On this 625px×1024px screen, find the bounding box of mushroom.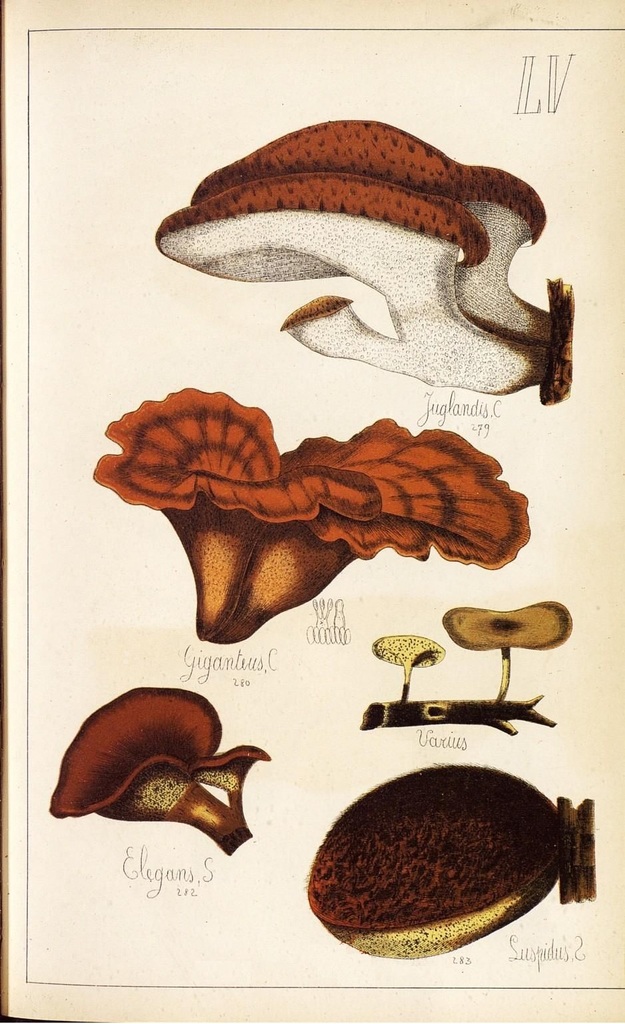
Bounding box: bbox=(91, 385, 532, 644).
